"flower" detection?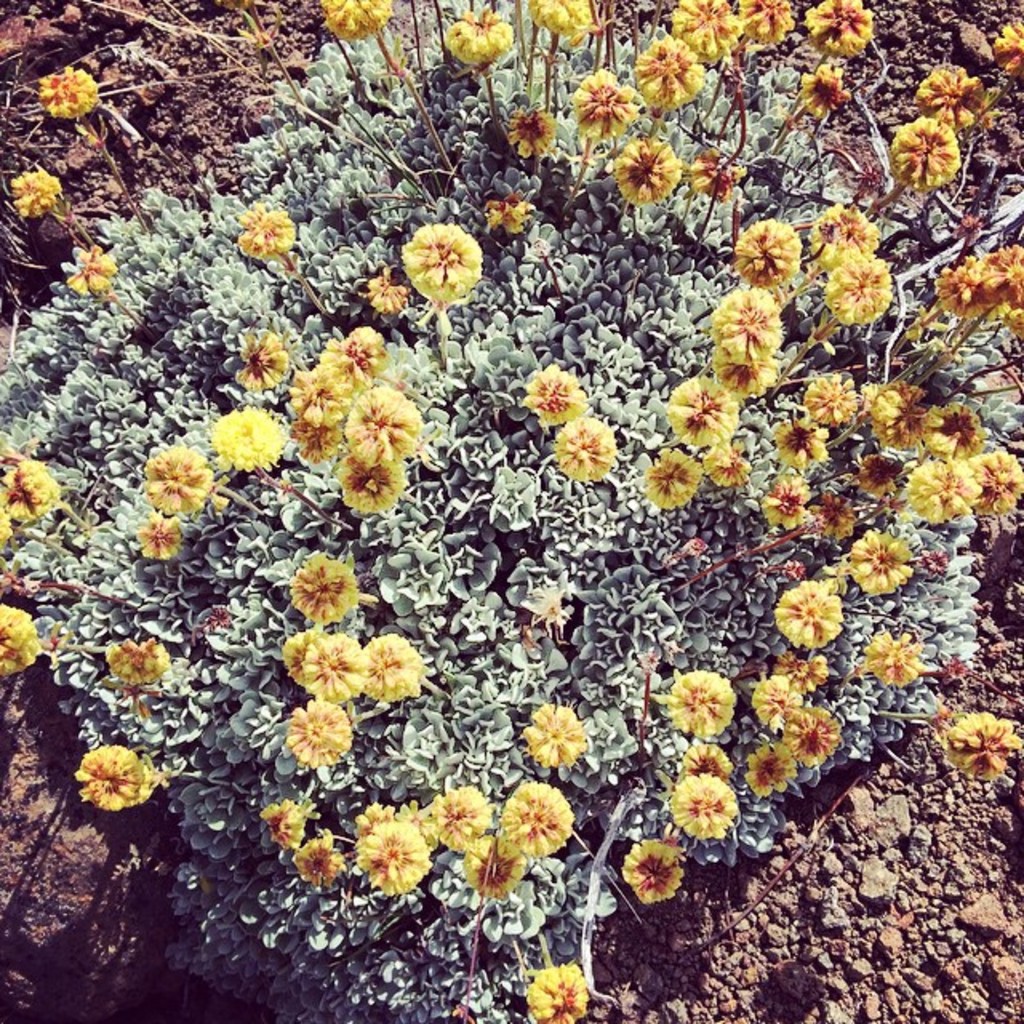
446,3,518,69
